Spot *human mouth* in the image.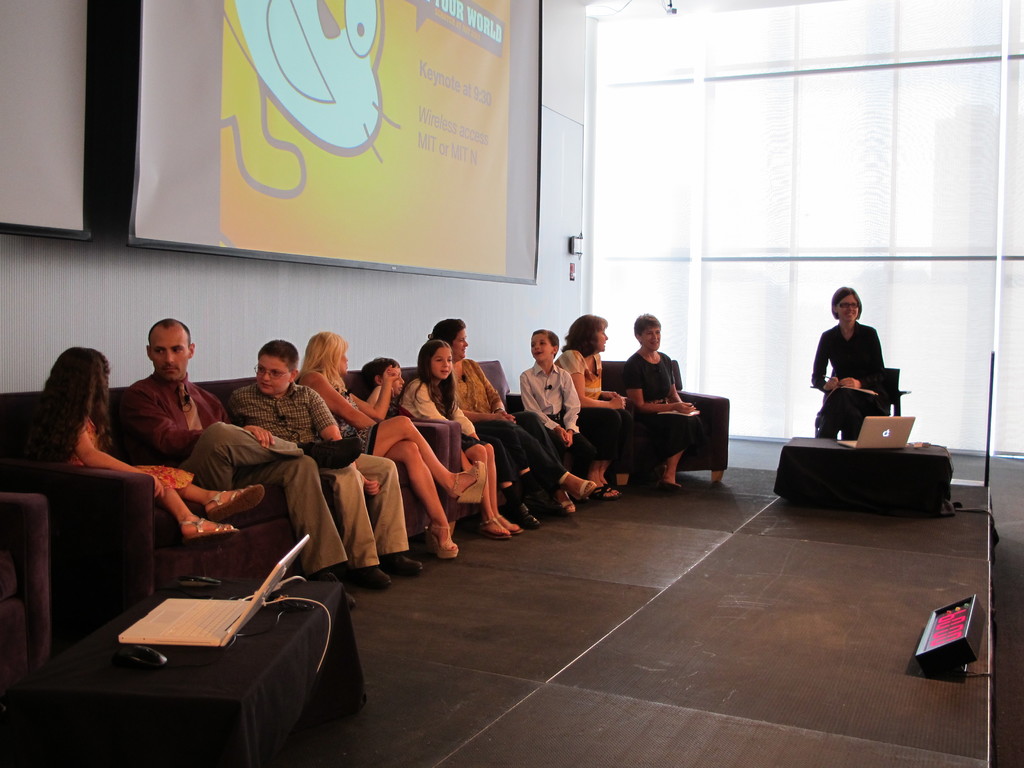
*human mouth* found at box(442, 367, 451, 374).
